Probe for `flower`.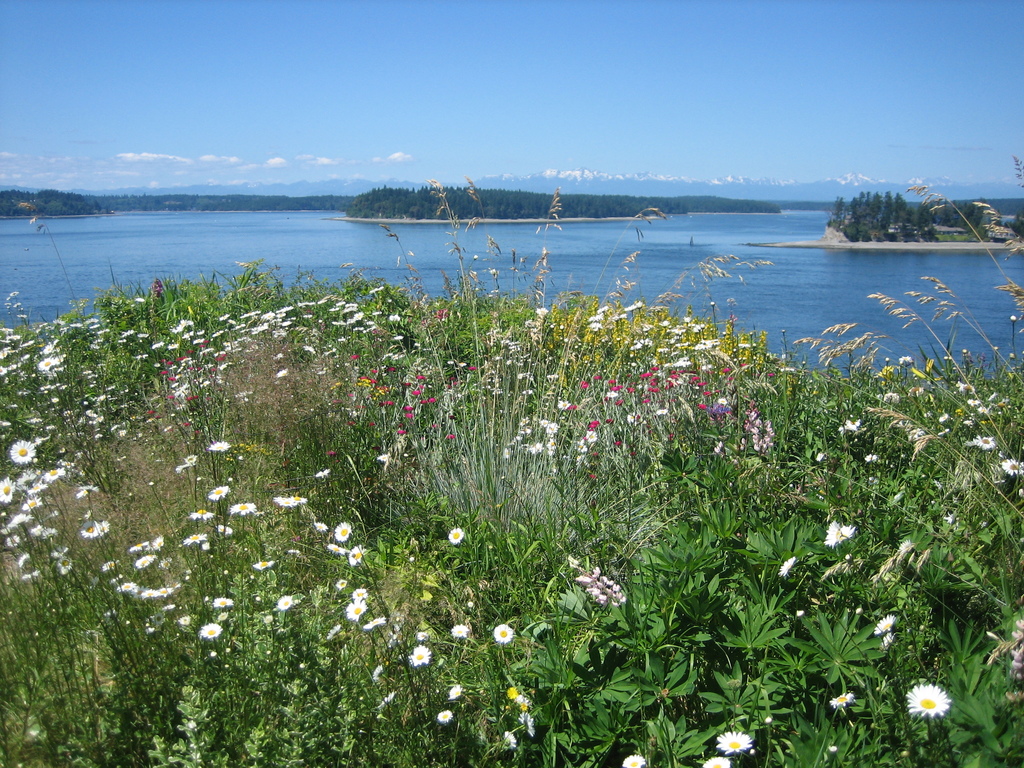
Probe result: detection(182, 531, 209, 547).
